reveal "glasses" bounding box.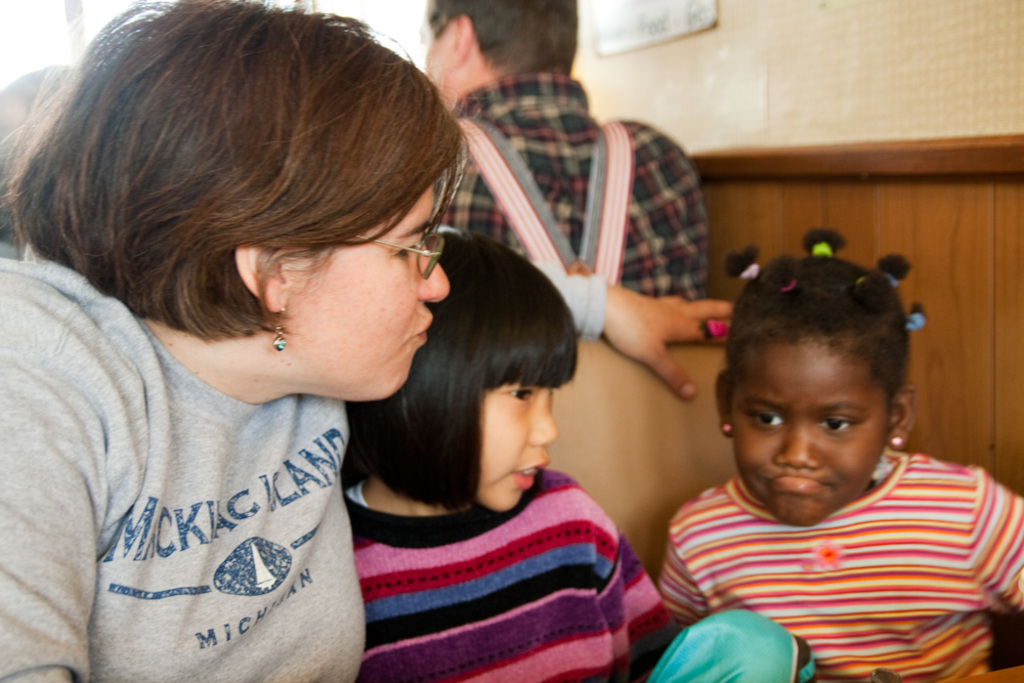
Revealed: [346, 219, 463, 266].
